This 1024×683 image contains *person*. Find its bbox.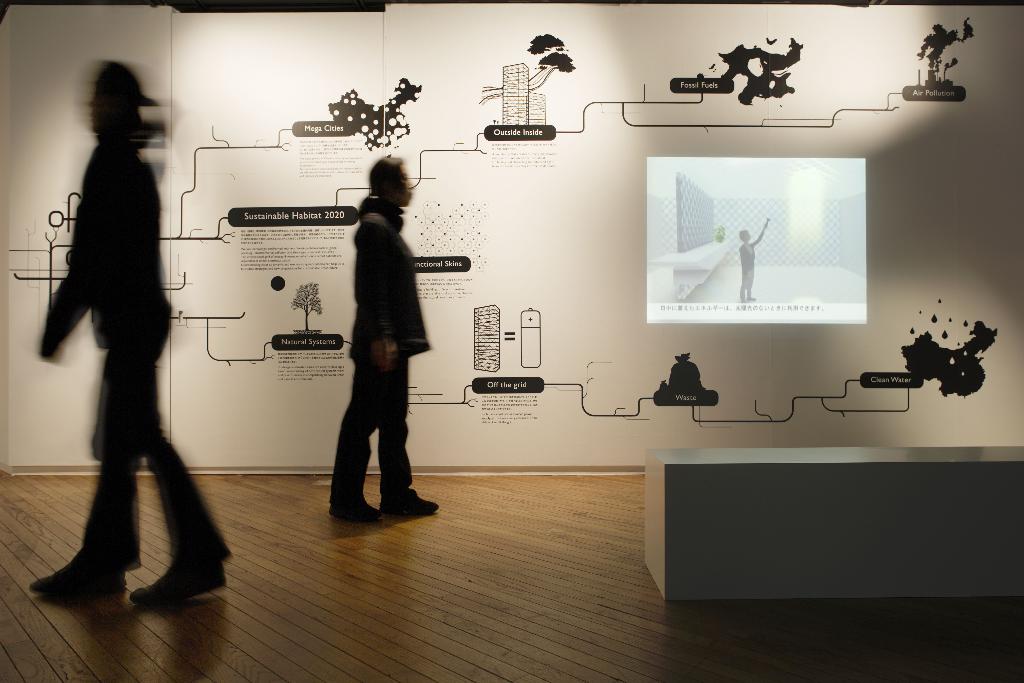
<bbox>31, 51, 229, 601</bbox>.
